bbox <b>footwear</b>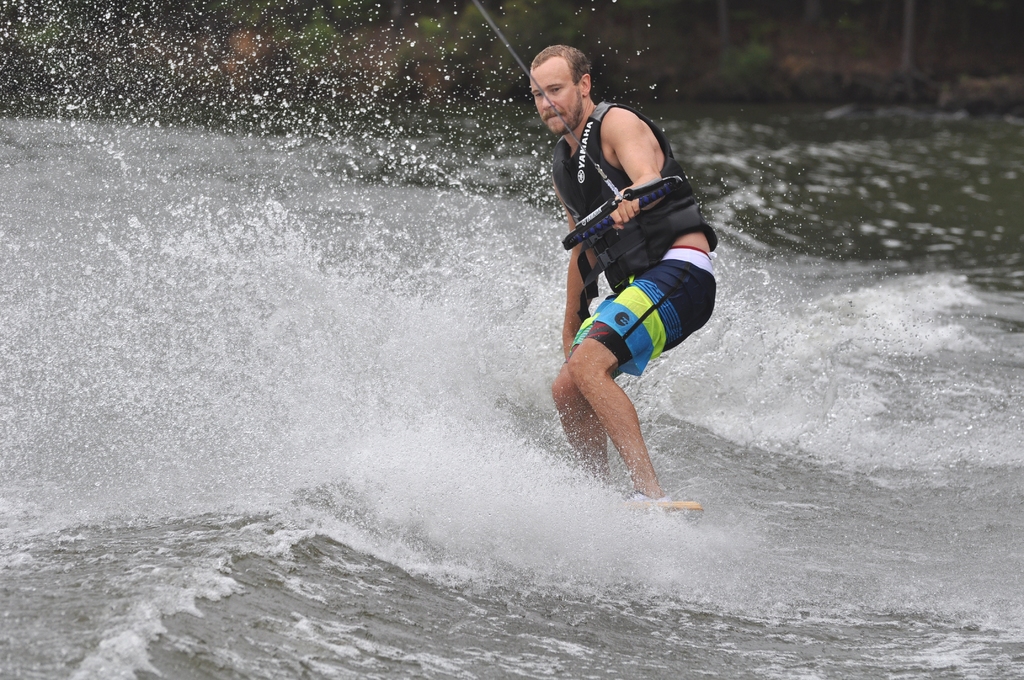
[left=624, top=490, right=669, bottom=505]
